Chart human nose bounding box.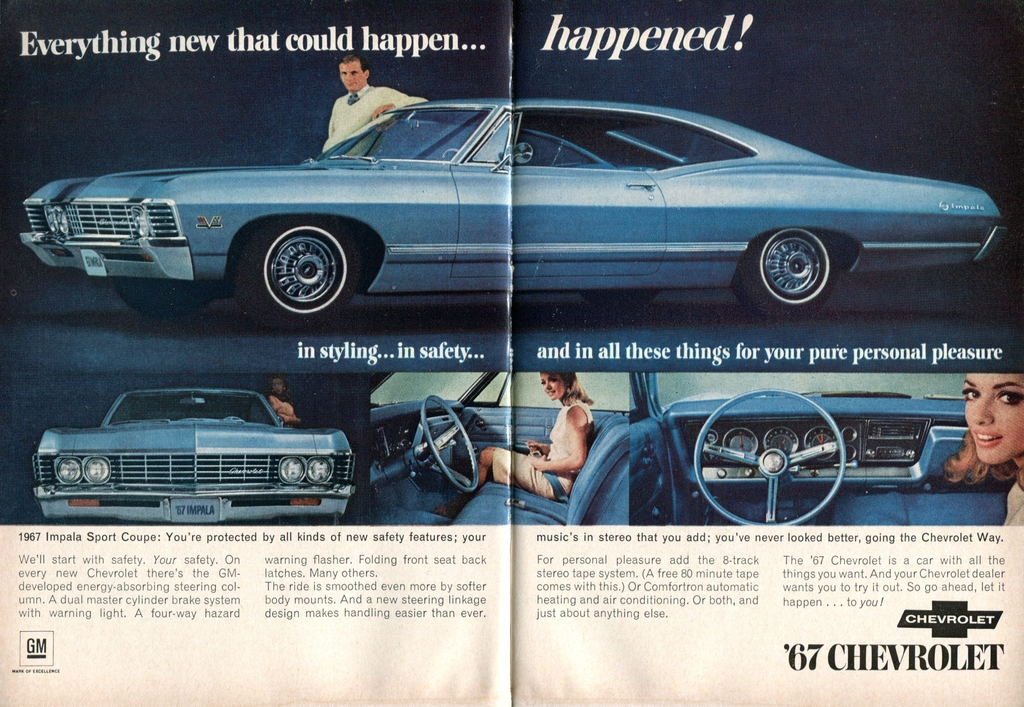
Charted: bbox=[971, 395, 993, 426].
